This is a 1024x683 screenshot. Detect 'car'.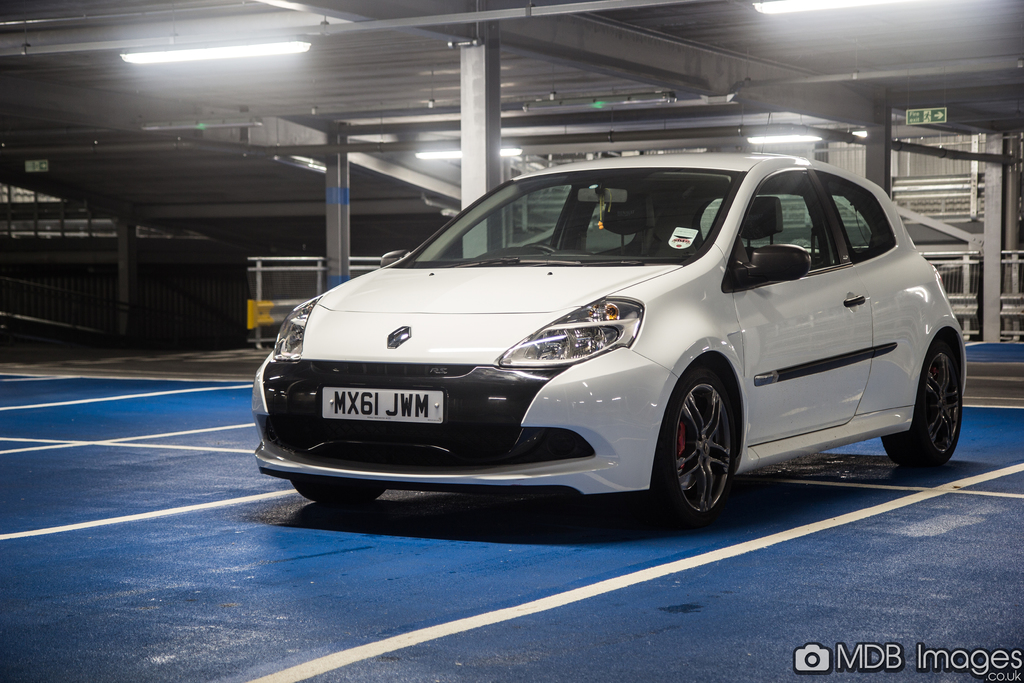
(left=243, top=149, right=977, bottom=532).
